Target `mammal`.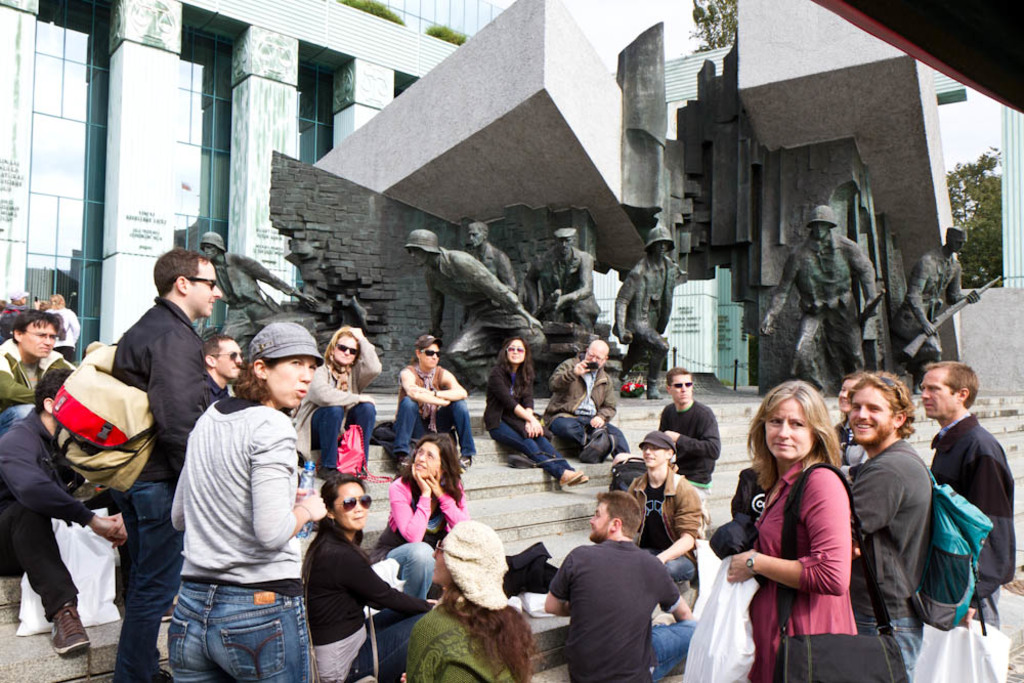
Target region: 403,517,538,682.
